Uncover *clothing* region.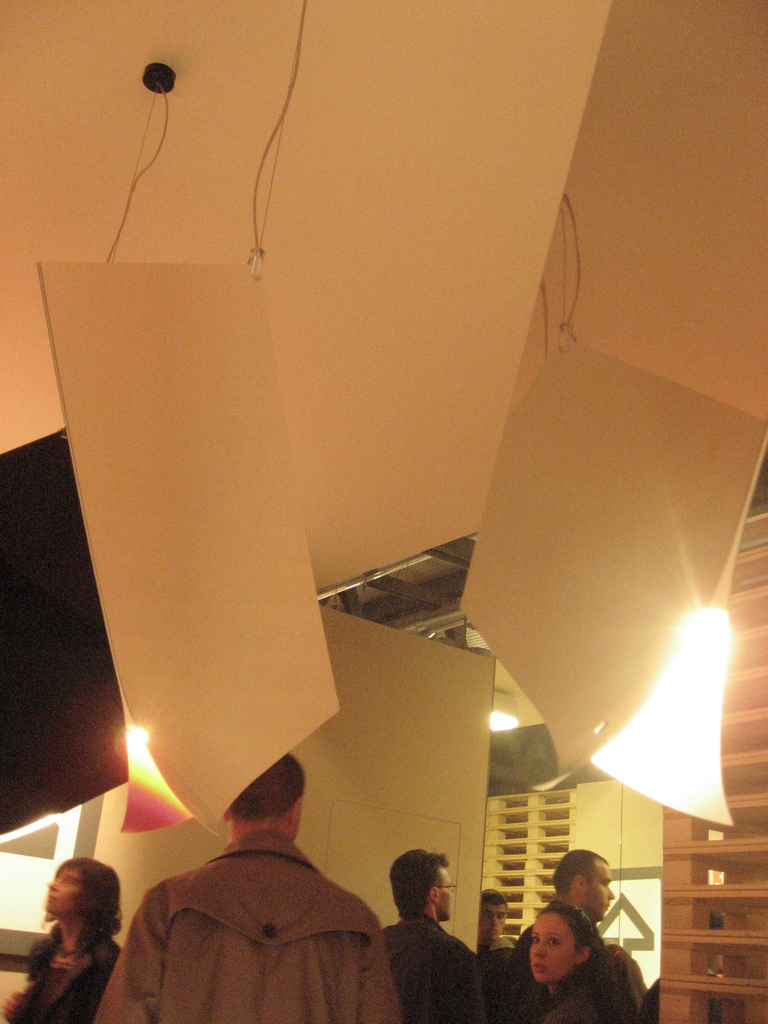
Uncovered: l=27, t=932, r=120, b=1023.
